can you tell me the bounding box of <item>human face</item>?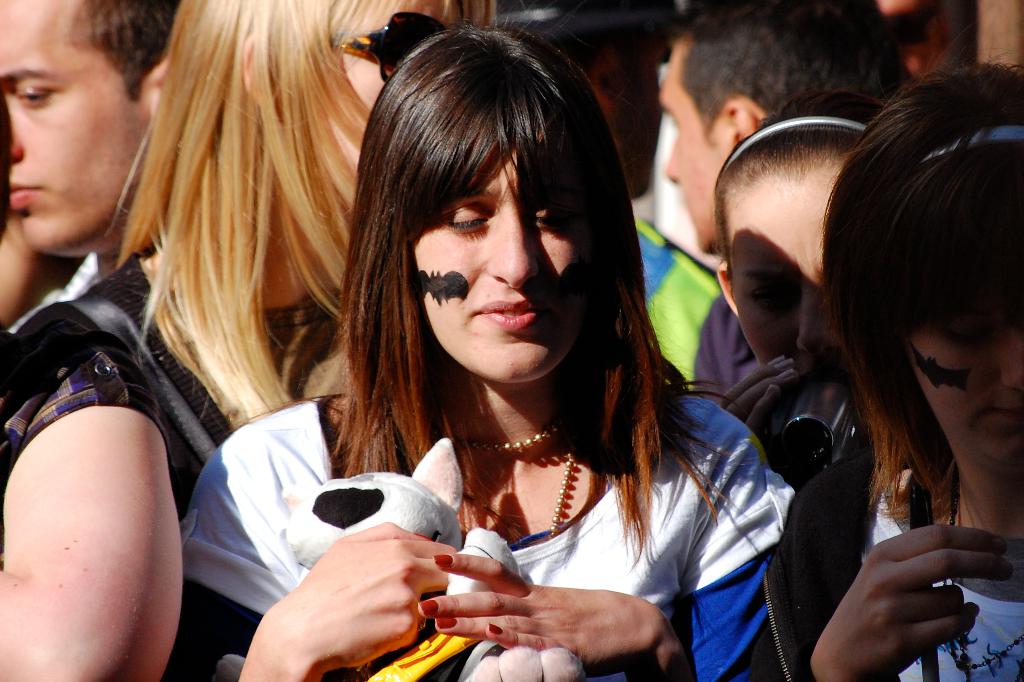
[left=0, top=1, right=151, bottom=252].
